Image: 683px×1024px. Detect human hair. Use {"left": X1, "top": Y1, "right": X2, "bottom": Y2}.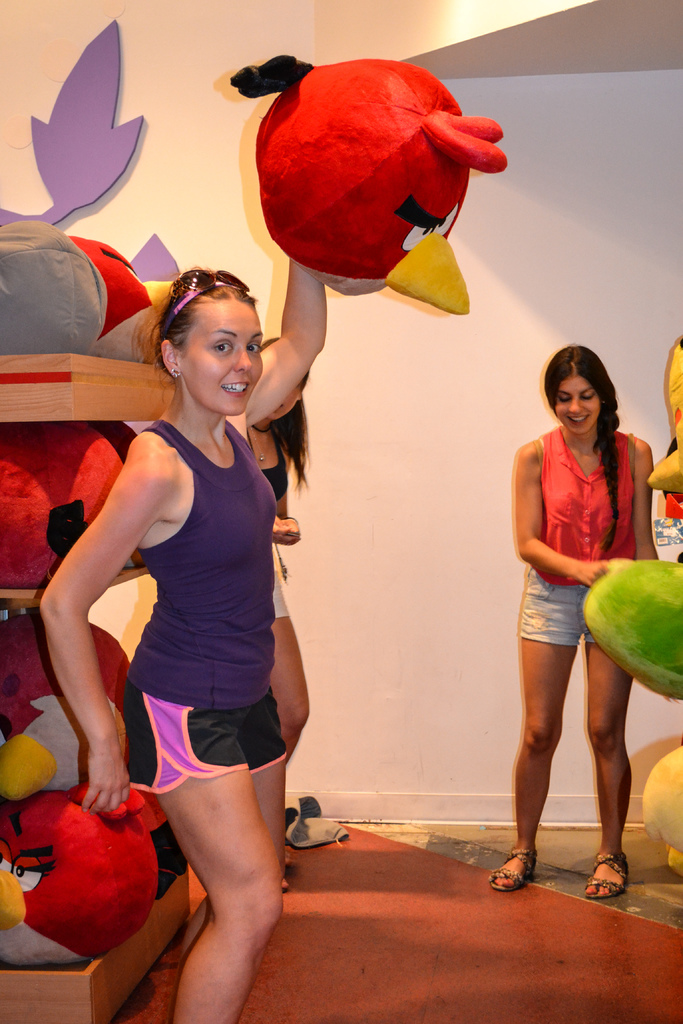
{"left": 133, "top": 262, "right": 263, "bottom": 406}.
